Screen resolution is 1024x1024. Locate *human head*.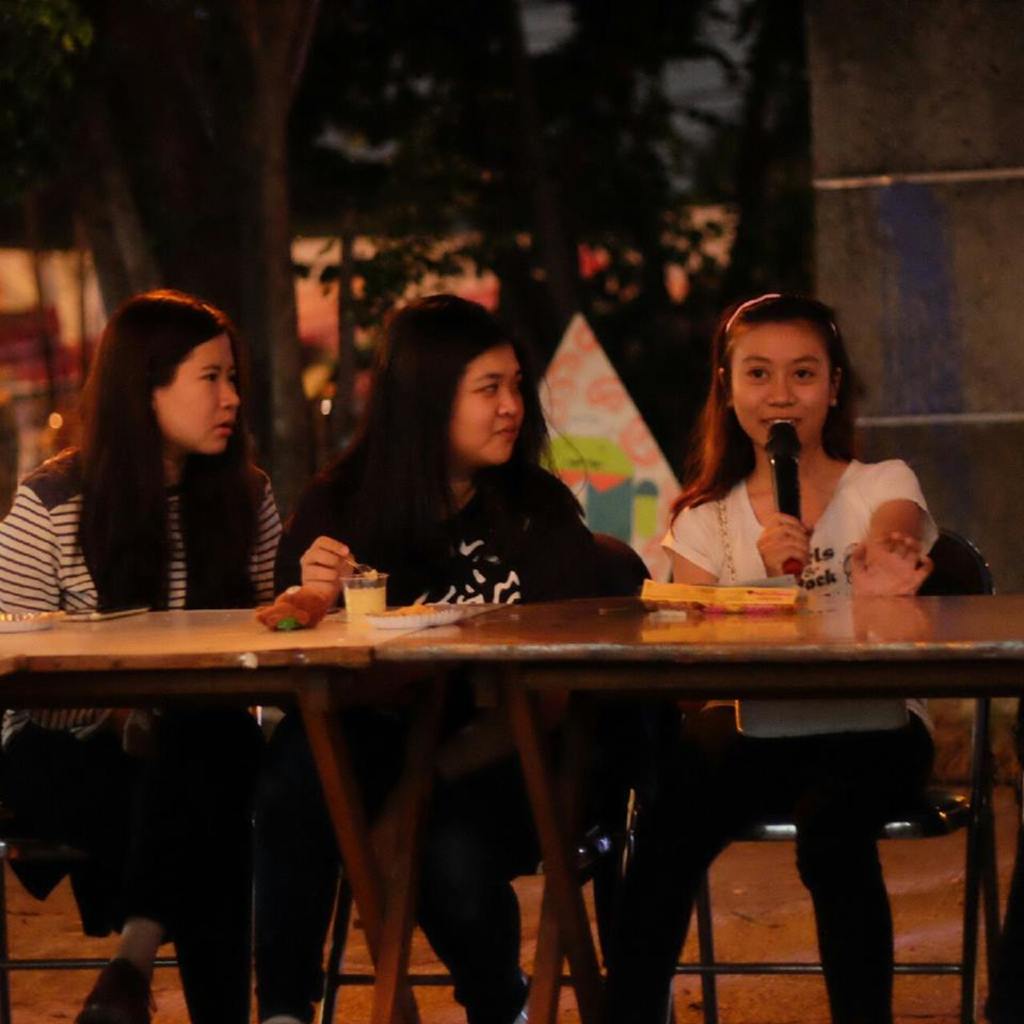
l=372, t=298, r=529, b=465.
